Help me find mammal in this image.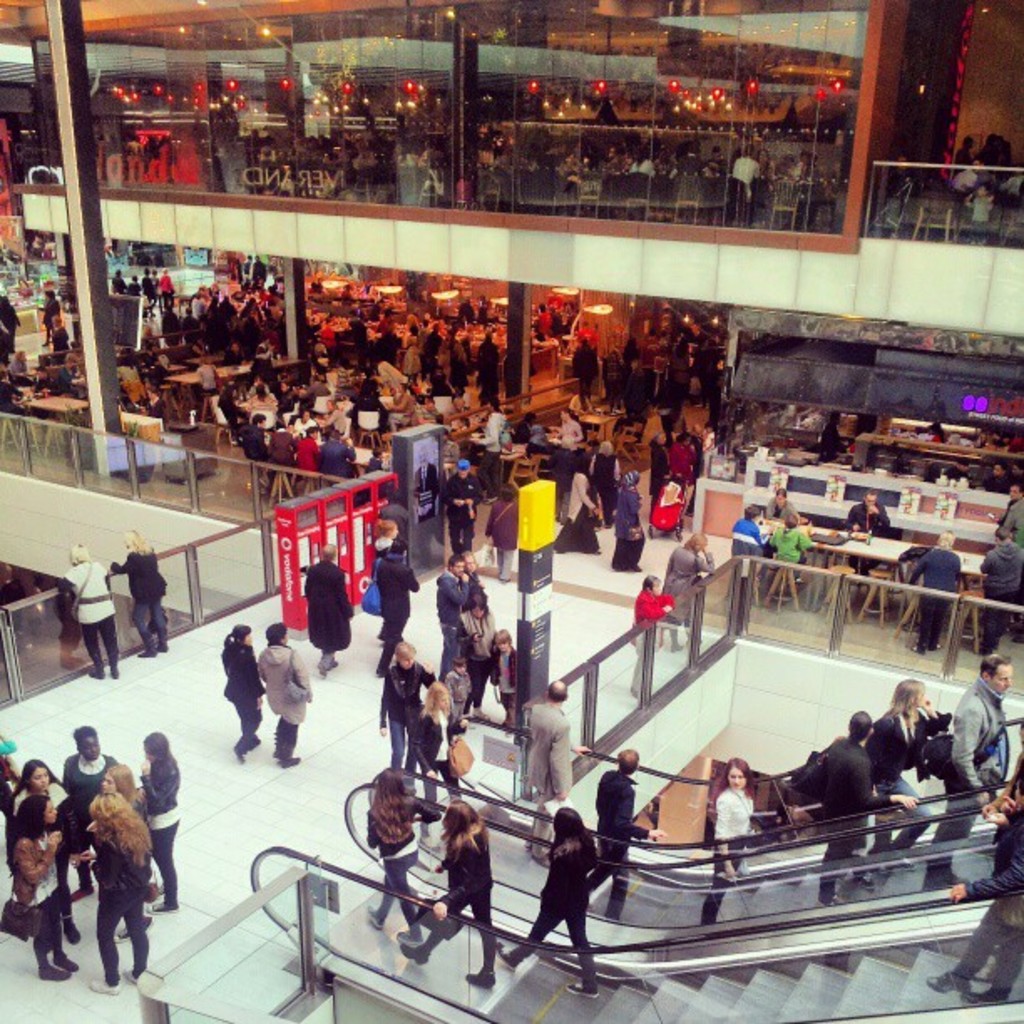
Found it: (x1=969, y1=520, x2=1021, y2=656).
